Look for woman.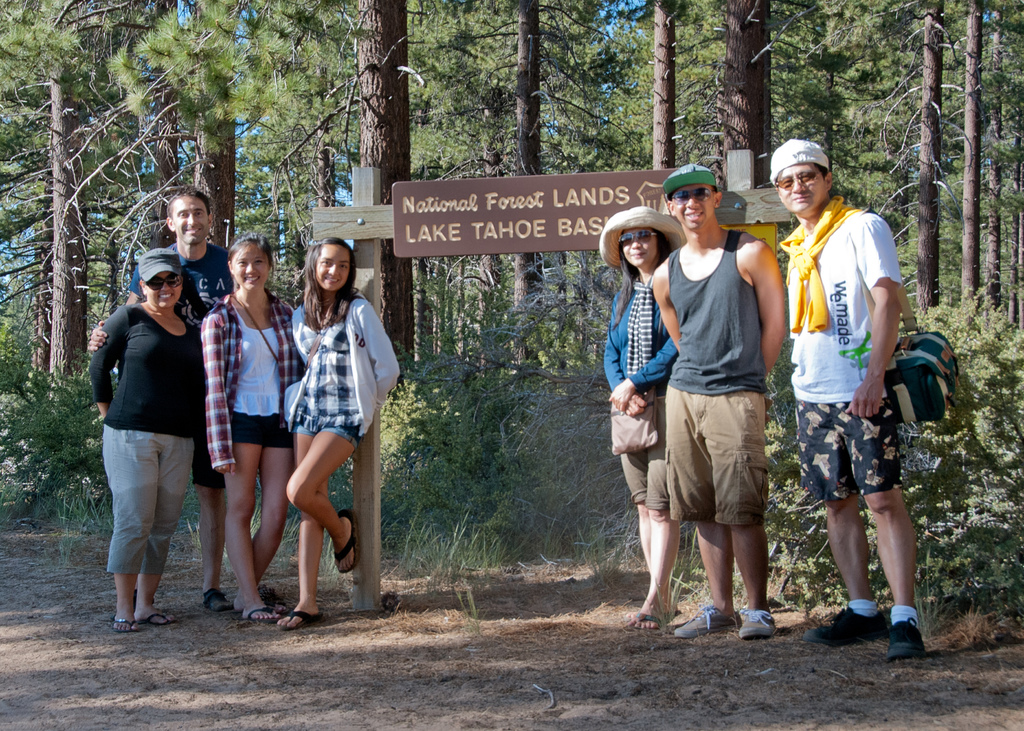
Found: {"left": 187, "top": 227, "right": 287, "bottom": 618}.
